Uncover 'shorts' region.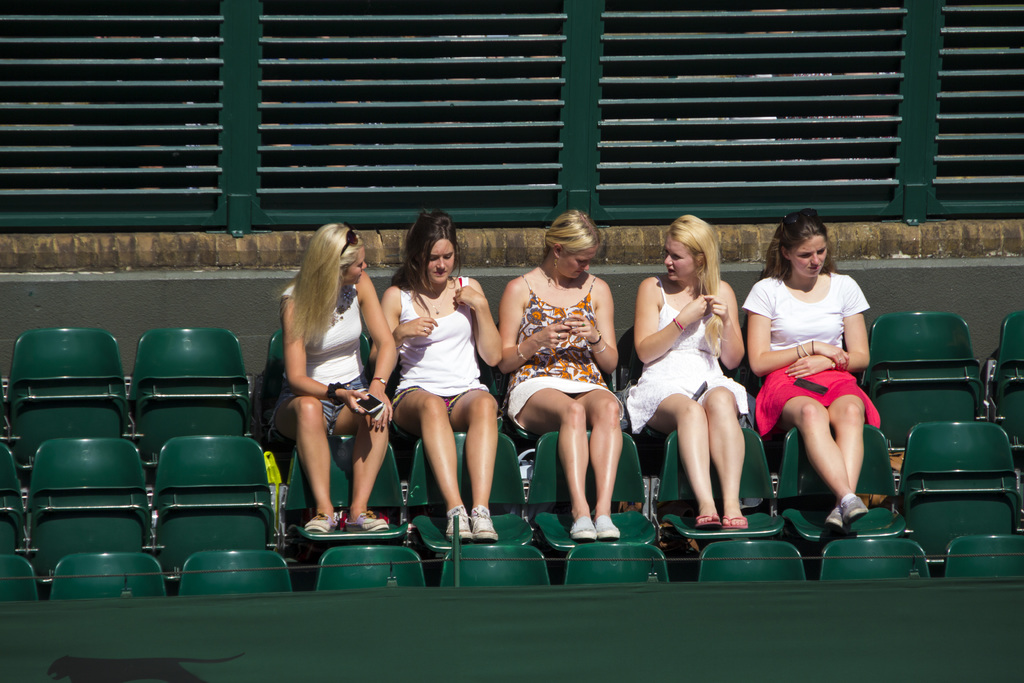
Uncovered: 315:393:342:431.
